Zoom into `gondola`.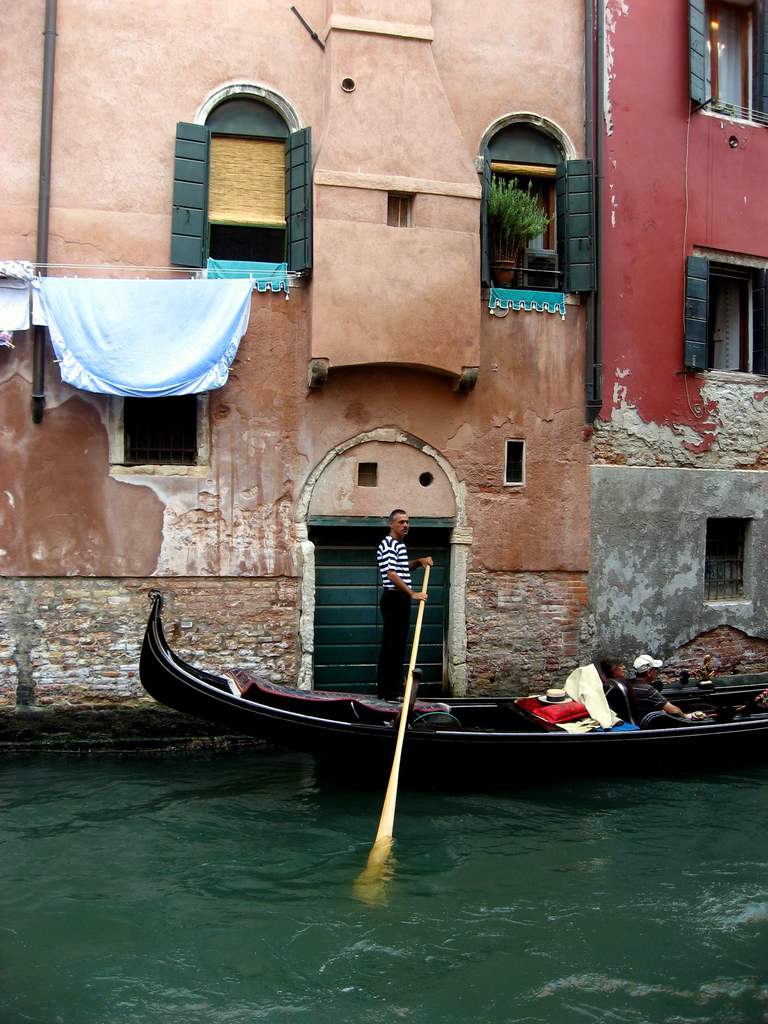
Zoom target: rect(99, 563, 767, 817).
